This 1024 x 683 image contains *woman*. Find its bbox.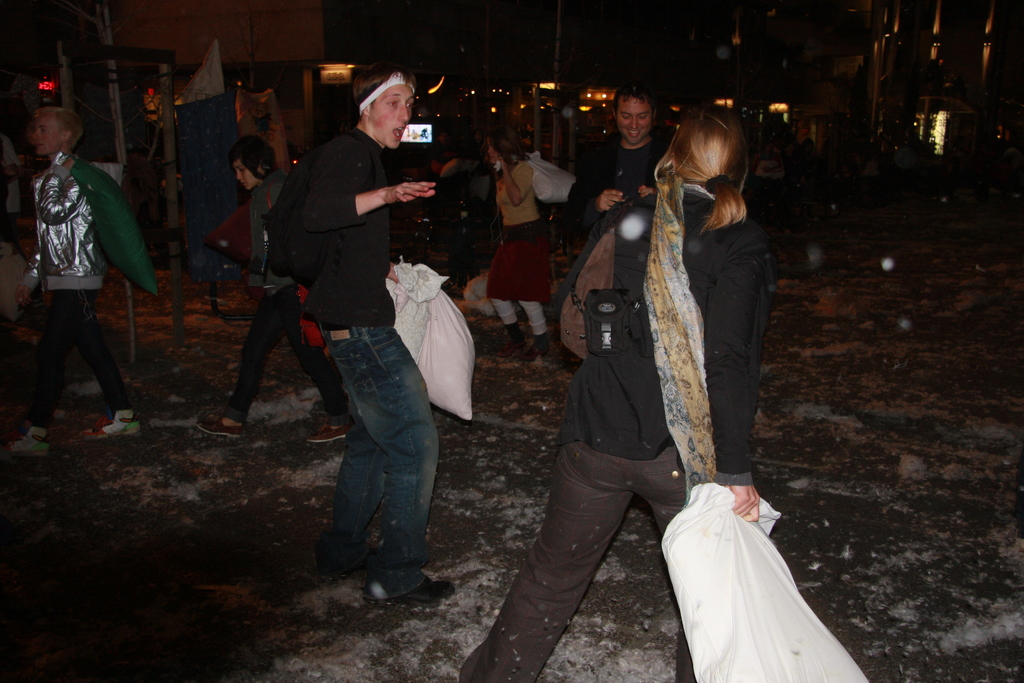
pyautogui.locateOnScreen(198, 133, 355, 450).
